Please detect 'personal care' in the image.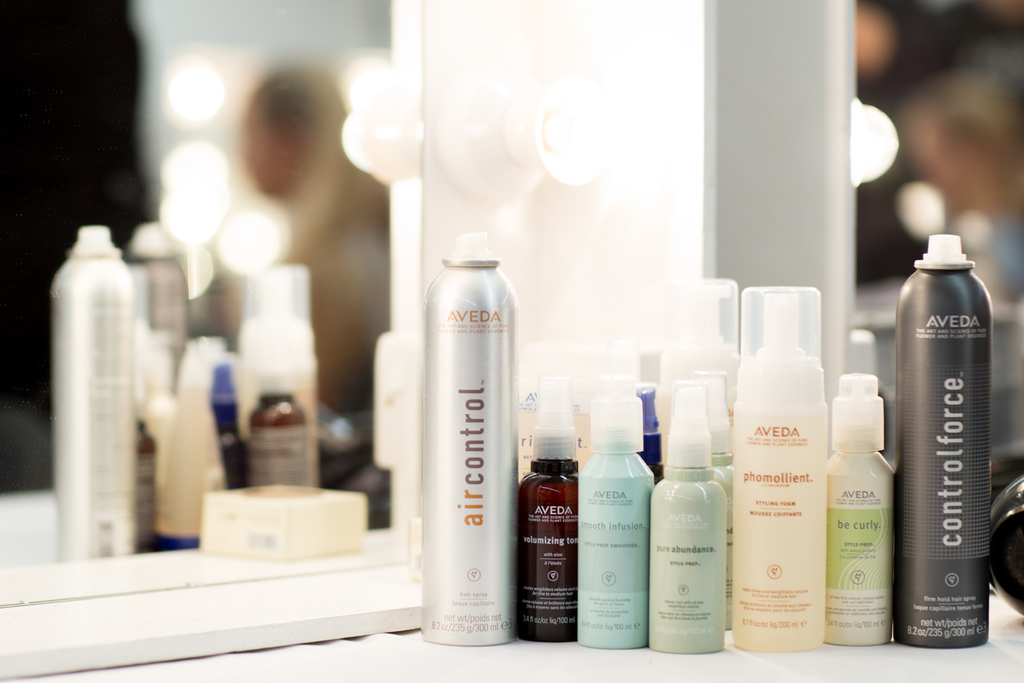
bbox(150, 363, 231, 553).
